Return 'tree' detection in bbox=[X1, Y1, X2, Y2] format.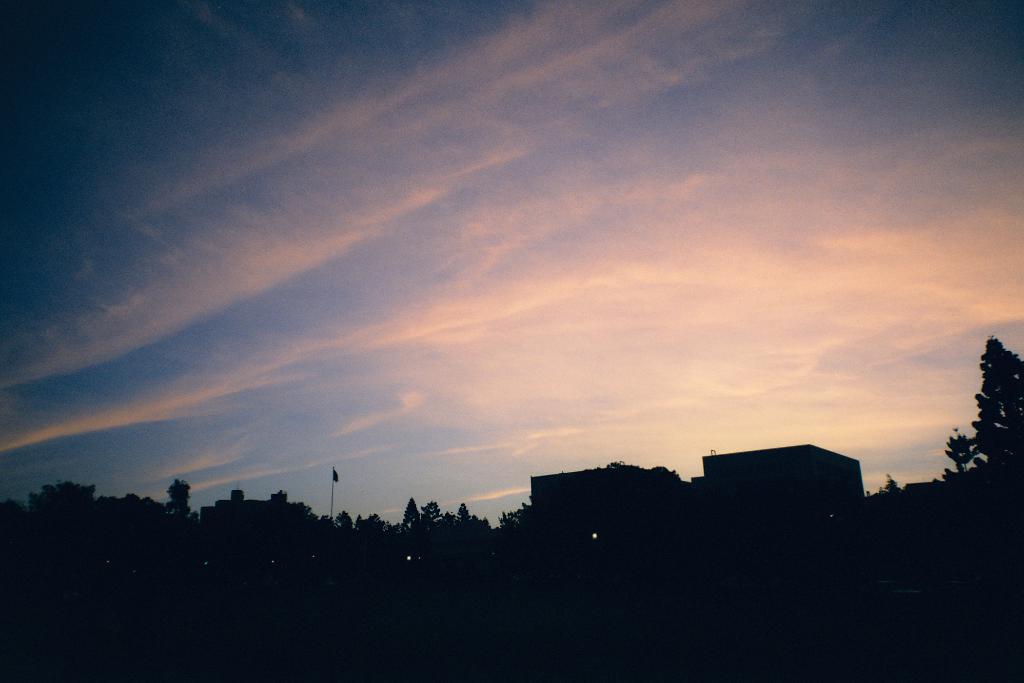
bbox=[362, 513, 400, 534].
